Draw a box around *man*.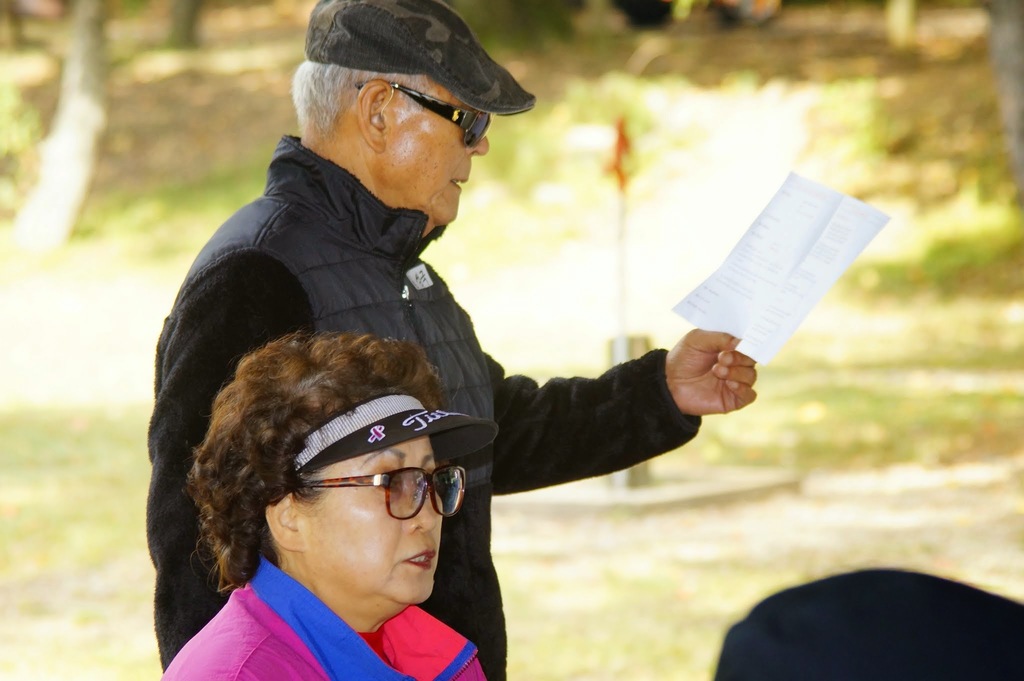
x1=143, y1=0, x2=758, y2=680.
